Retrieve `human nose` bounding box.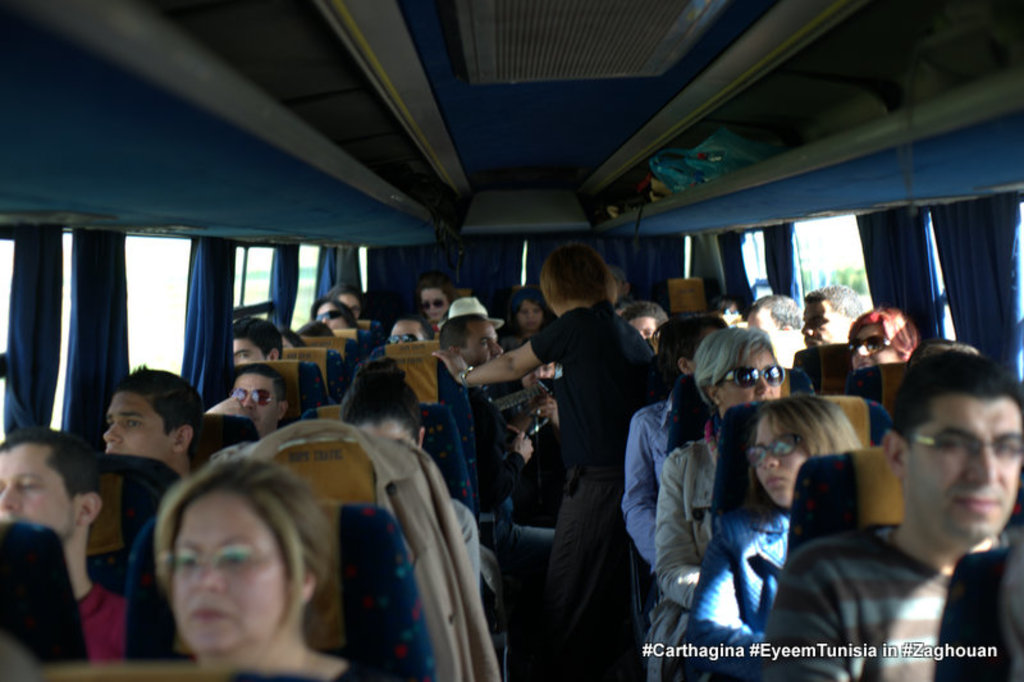
Bounding box: 99, 418, 122, 445.
